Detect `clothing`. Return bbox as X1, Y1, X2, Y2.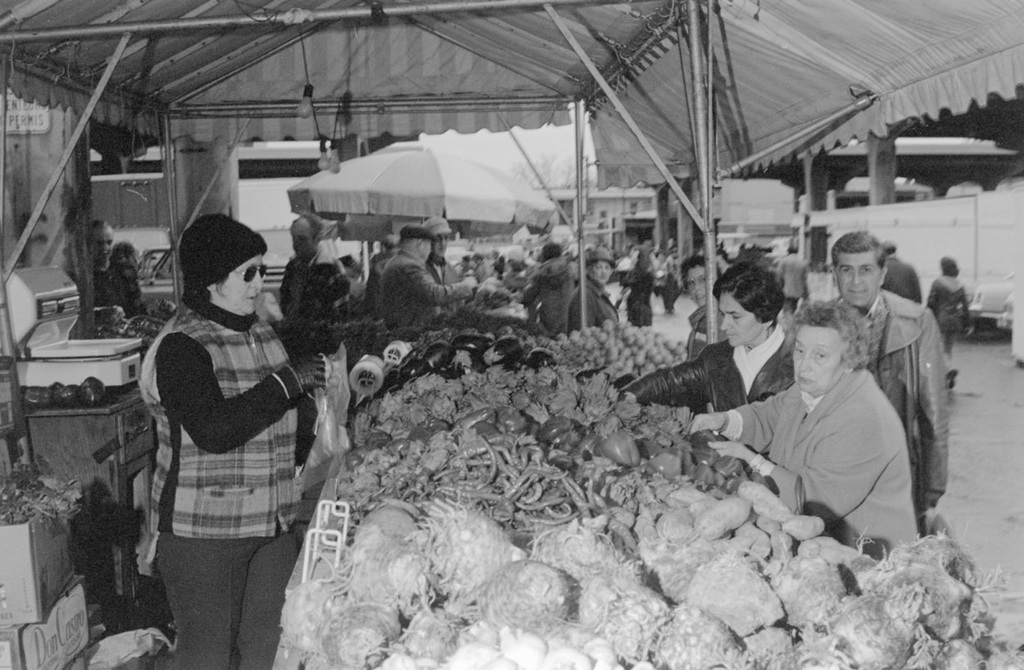
130, 243, 310, 628.
